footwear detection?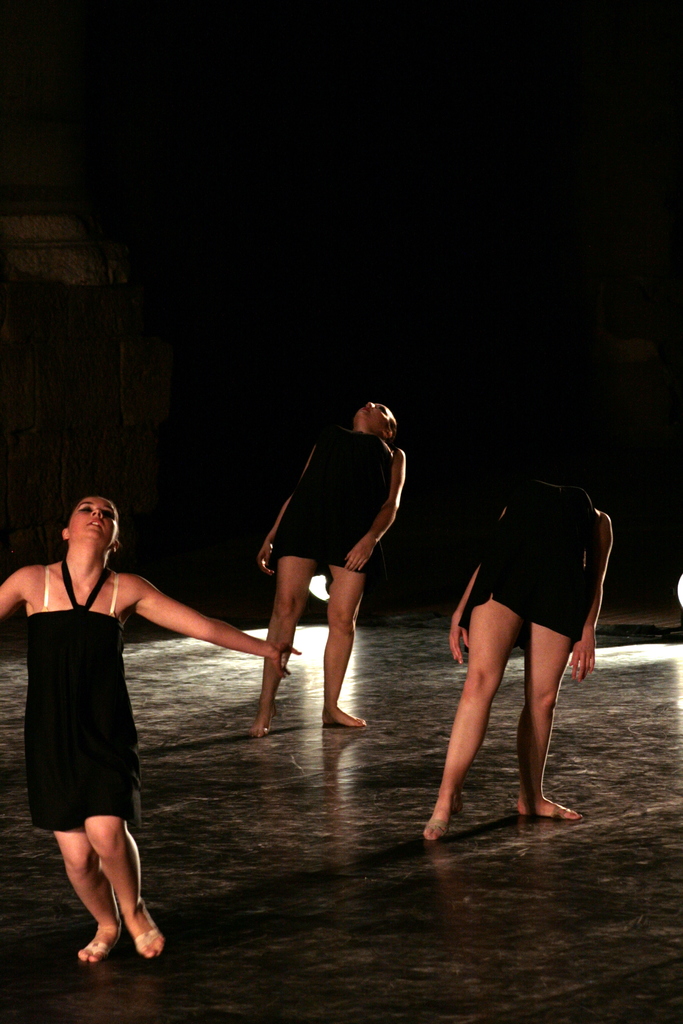
pyautogui.locateOnScreen(133, 930, 158, 958)
